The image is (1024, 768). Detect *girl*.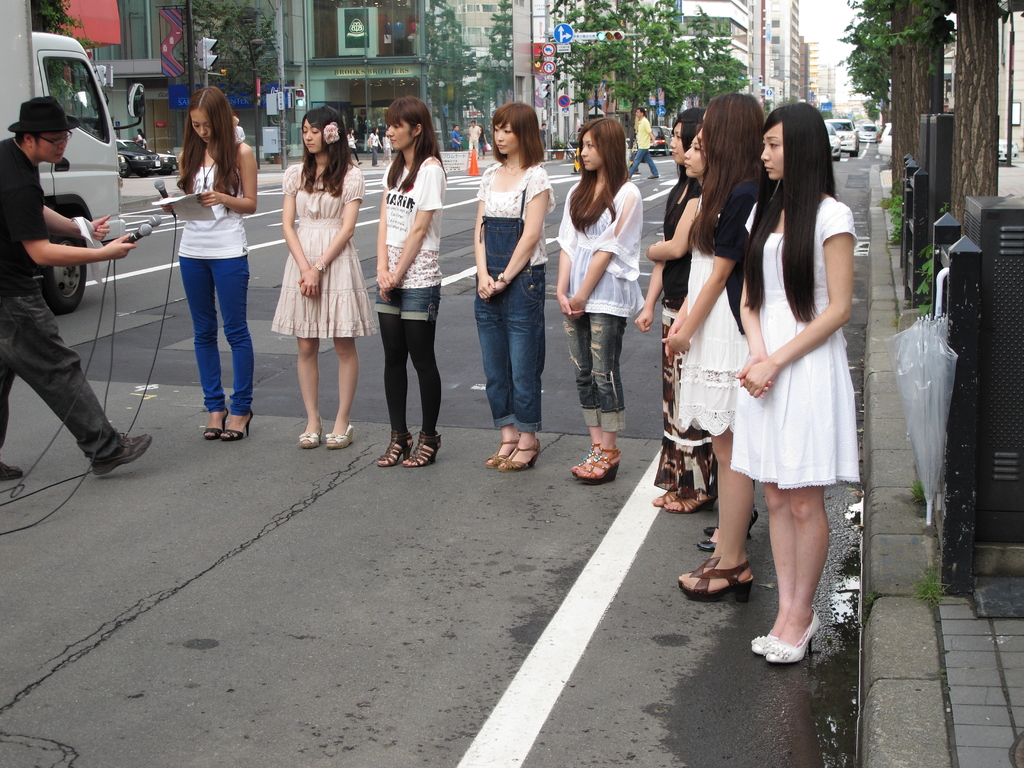
Detection: 279:106:362:449.
